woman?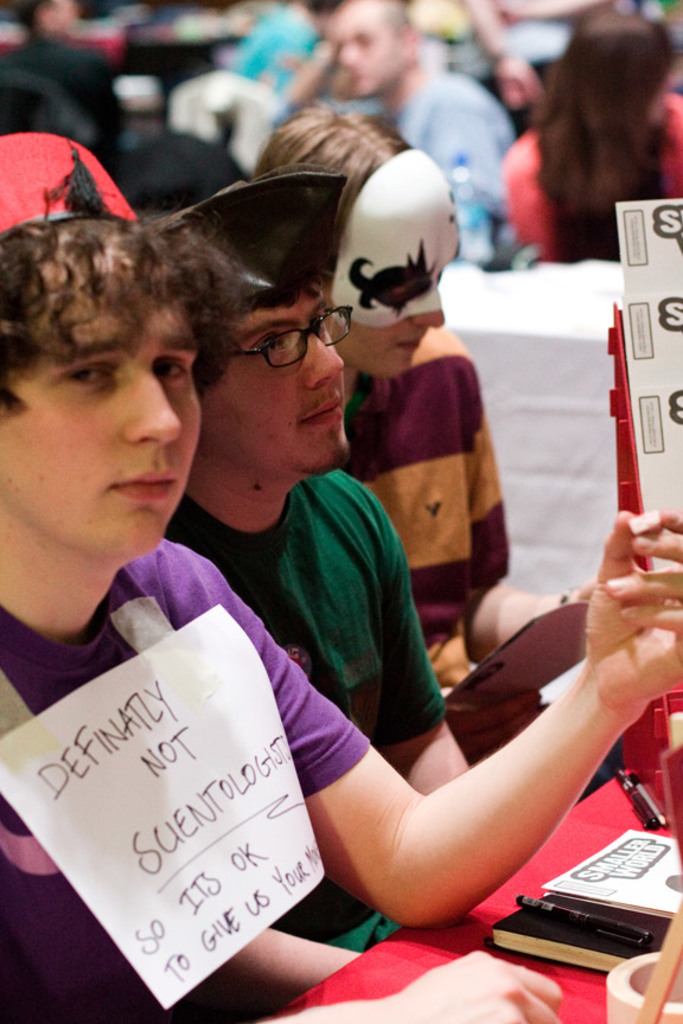
<bbox>496, 11, 682, 268</bbox>
